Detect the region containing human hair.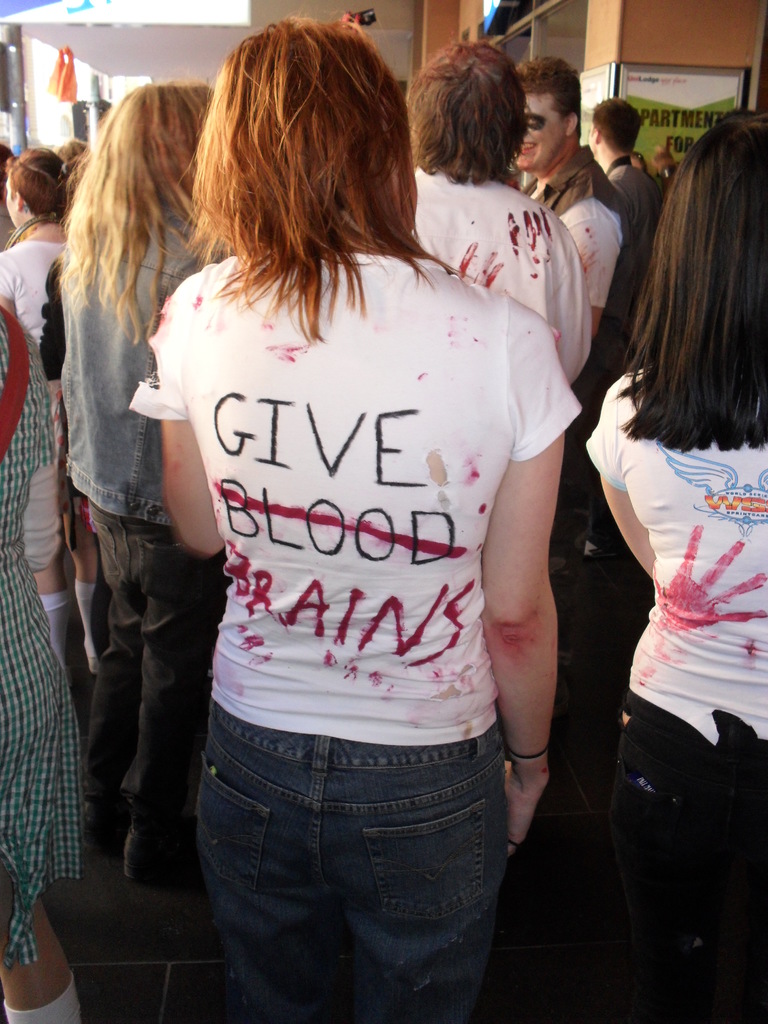
left=58, top=79, right=212, bottom=349.
